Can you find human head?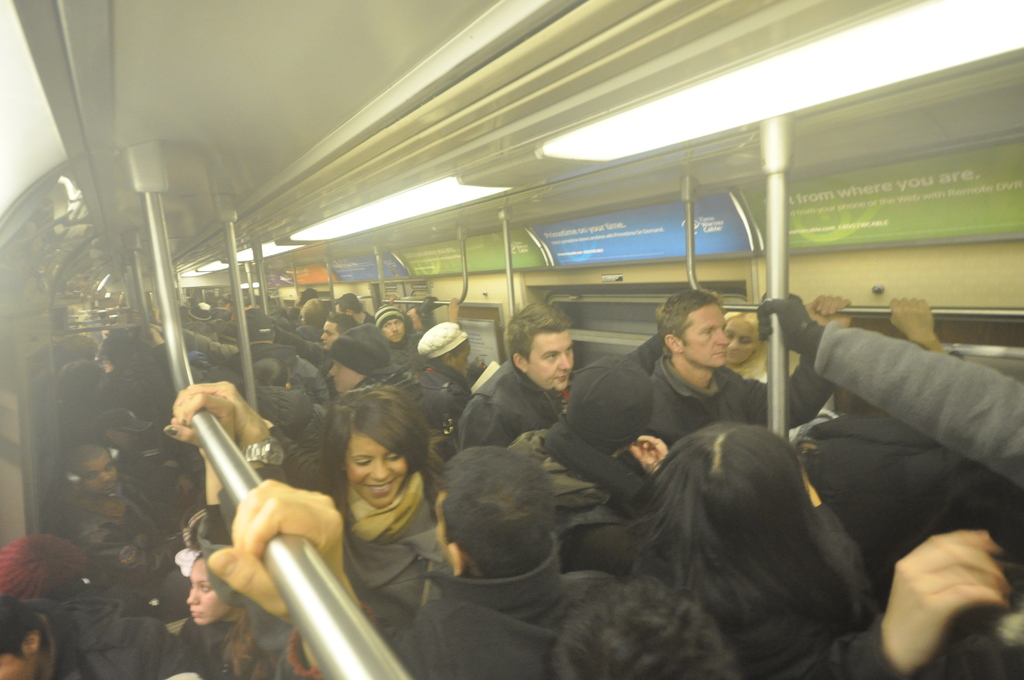
Yes, bounding box: locate(721, 304, 762, 365).
